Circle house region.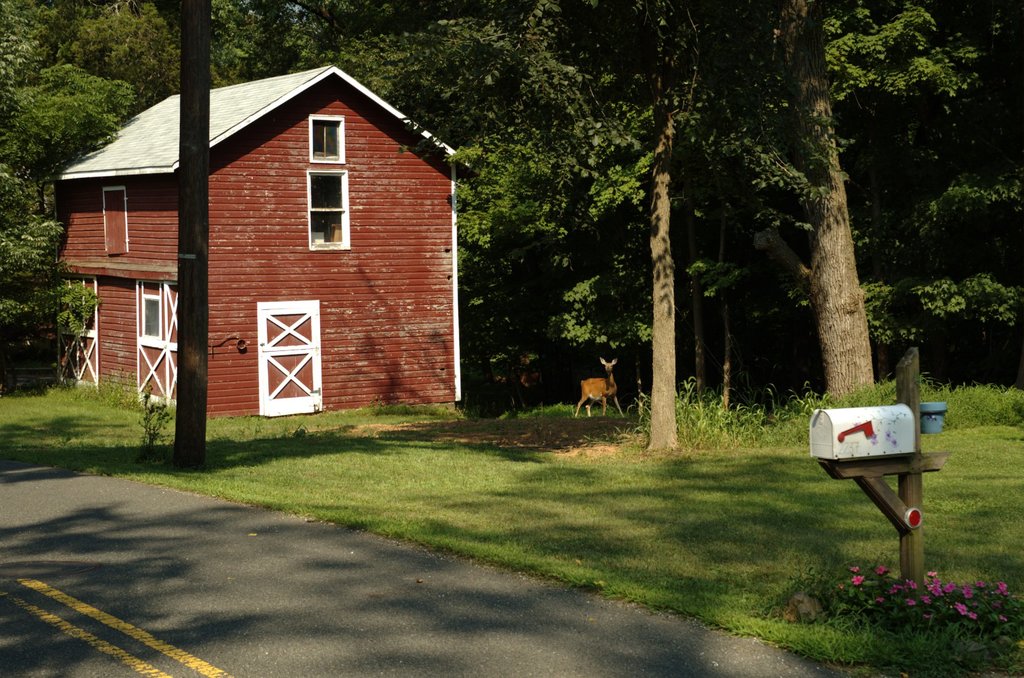
Region: [x1=54, y1=62, x2=478, y2=453].
